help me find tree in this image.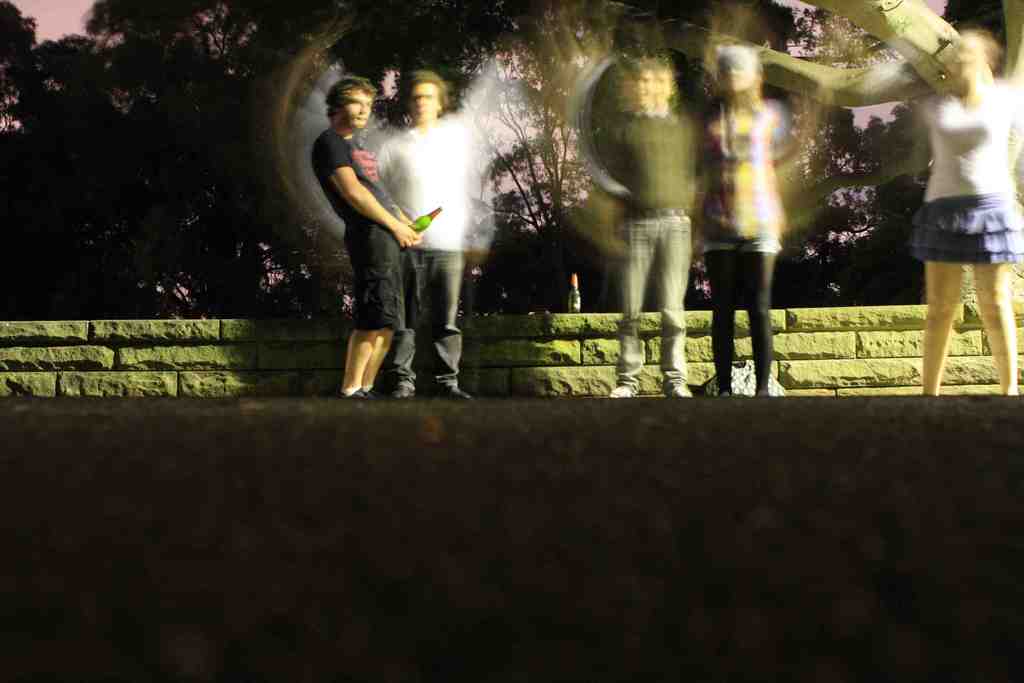
Found it: 462,0,594,232.
